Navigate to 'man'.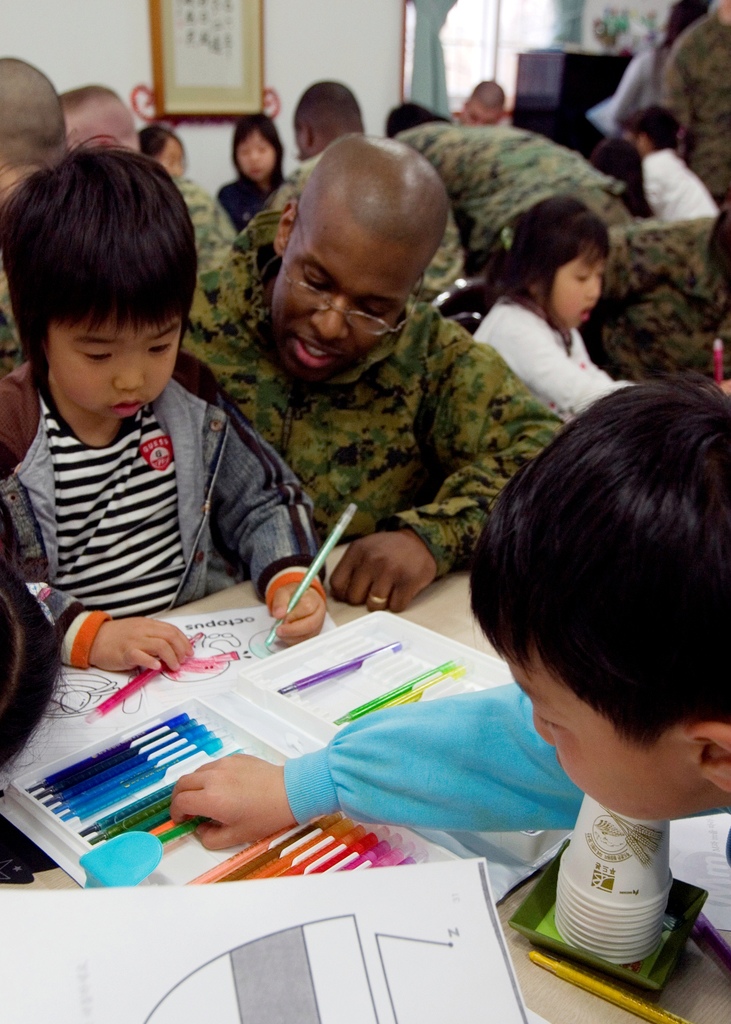
Navigation target: locate(284, 71, 467, 302).
